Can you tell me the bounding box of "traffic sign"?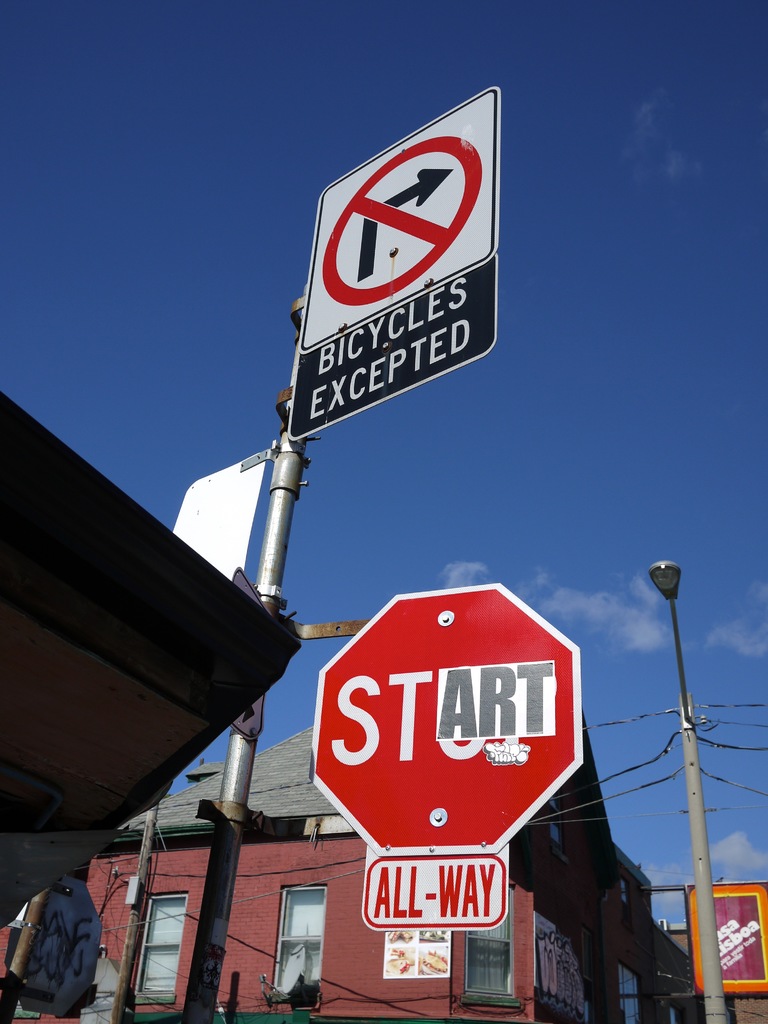
x1=374, y1=852, x2=508, y2=933.
